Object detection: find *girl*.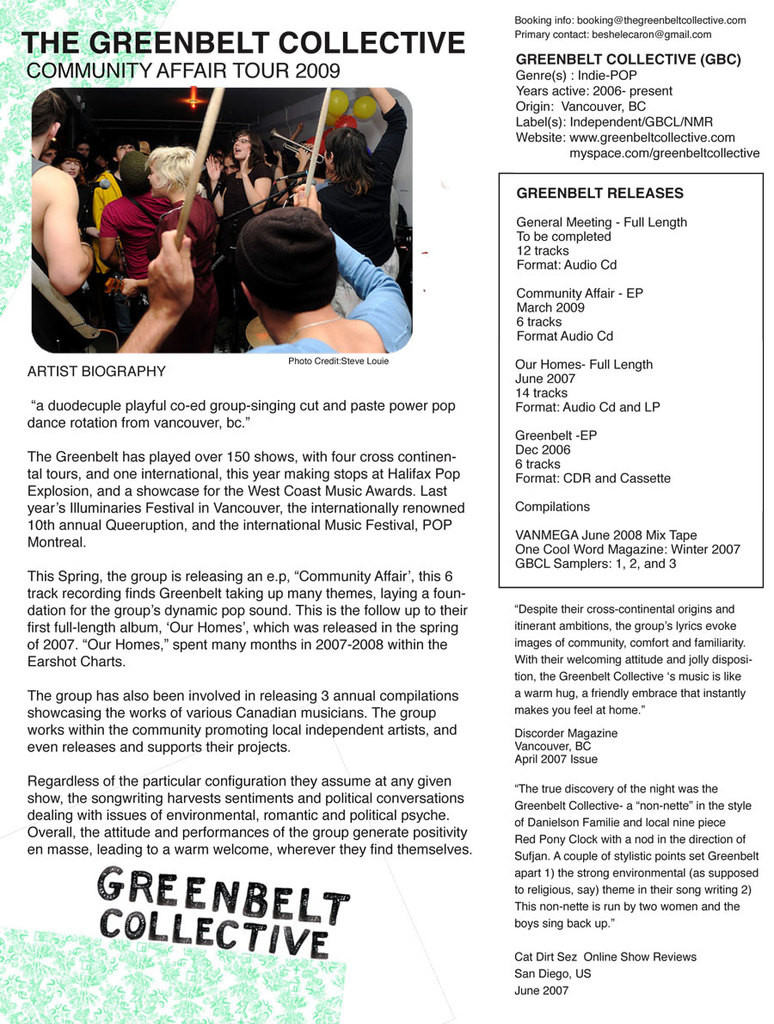
{"x1": 205, "y1": 132, "x2": 273, "y2": 352}.
